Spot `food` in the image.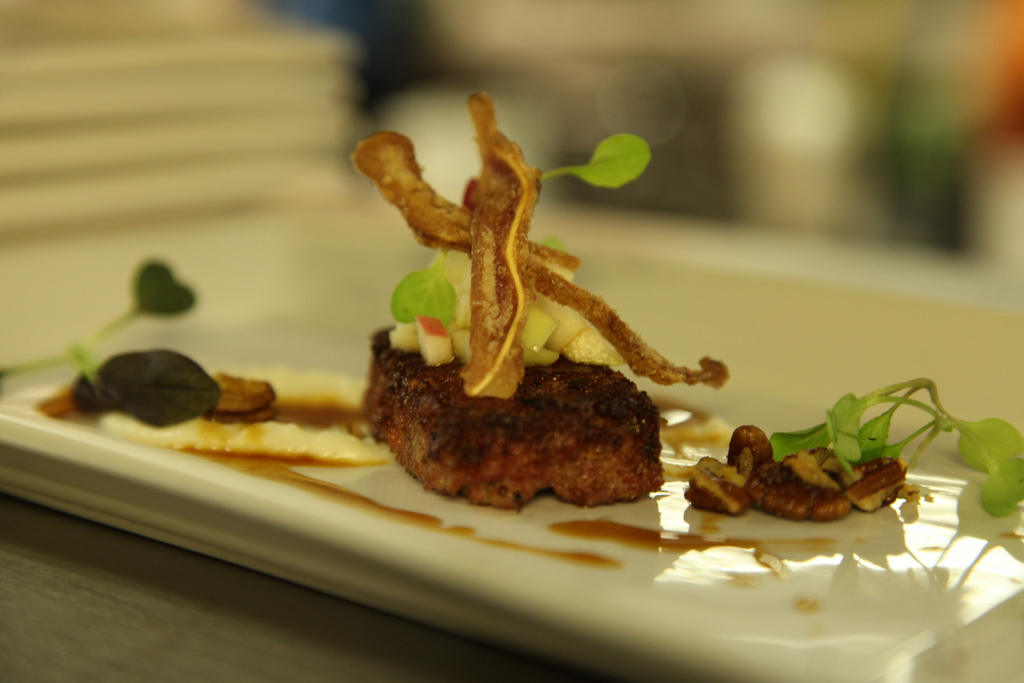
`food` found at pyautogui.locateOnScreen(375, 119, 695, 485).
